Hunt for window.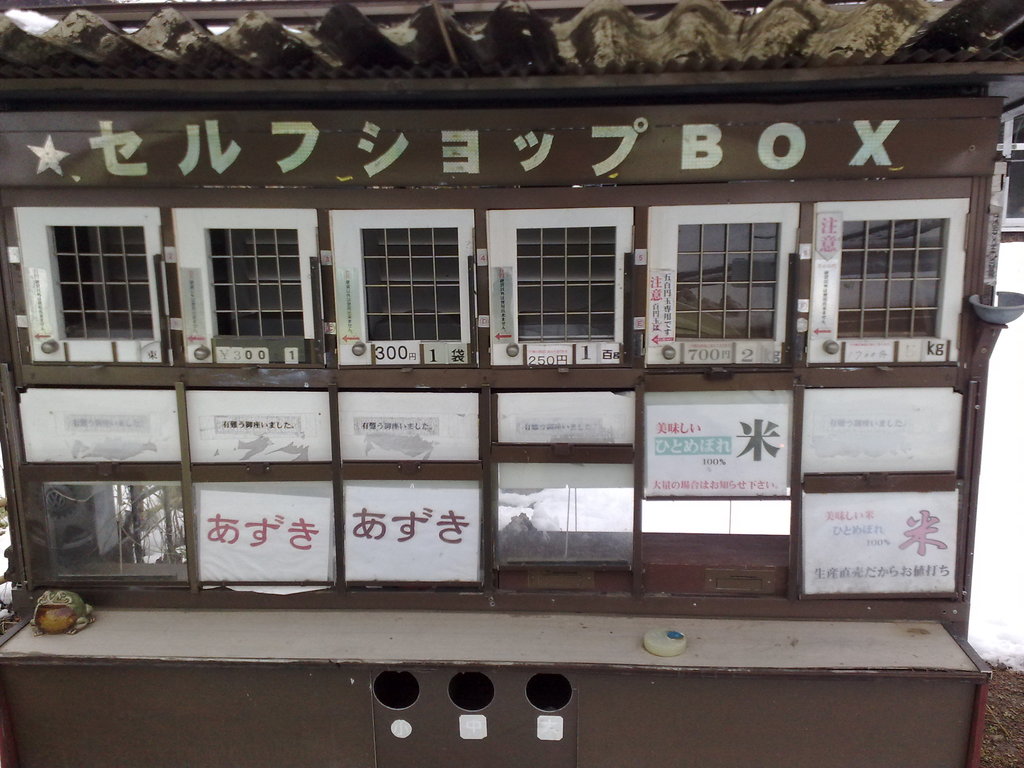
Hunted down at region(839, 212, 957, 352).
